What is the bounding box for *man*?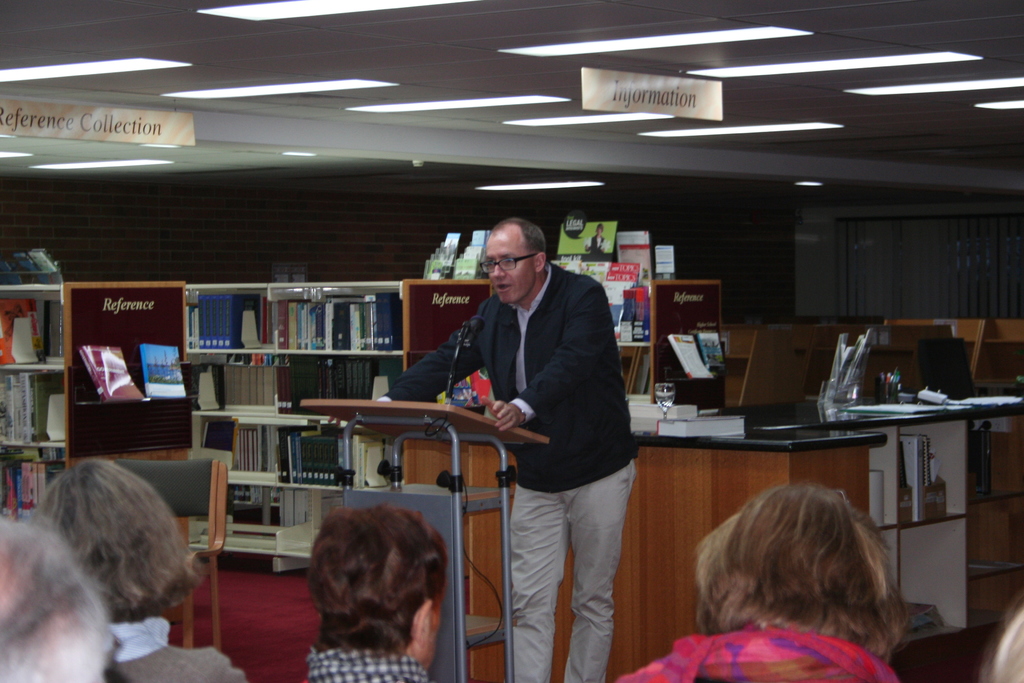
pyautogui.locateOnScreen(290, 501, 451, 682).
